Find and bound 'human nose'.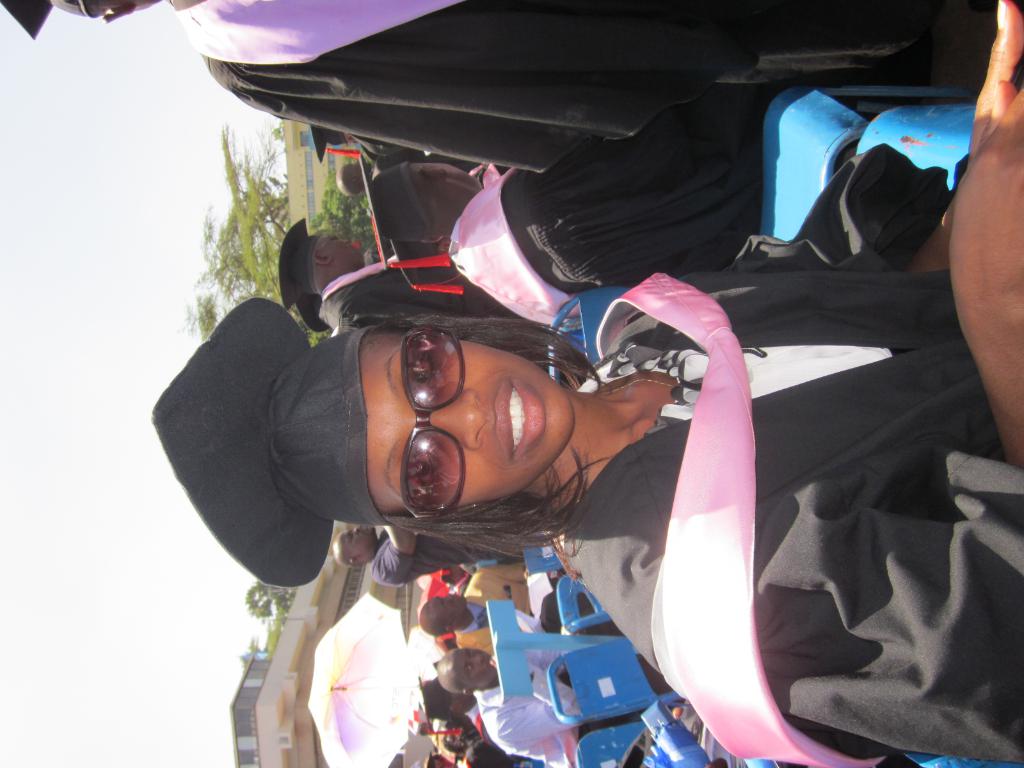
Bound: region(445, 593, 451, 602).
